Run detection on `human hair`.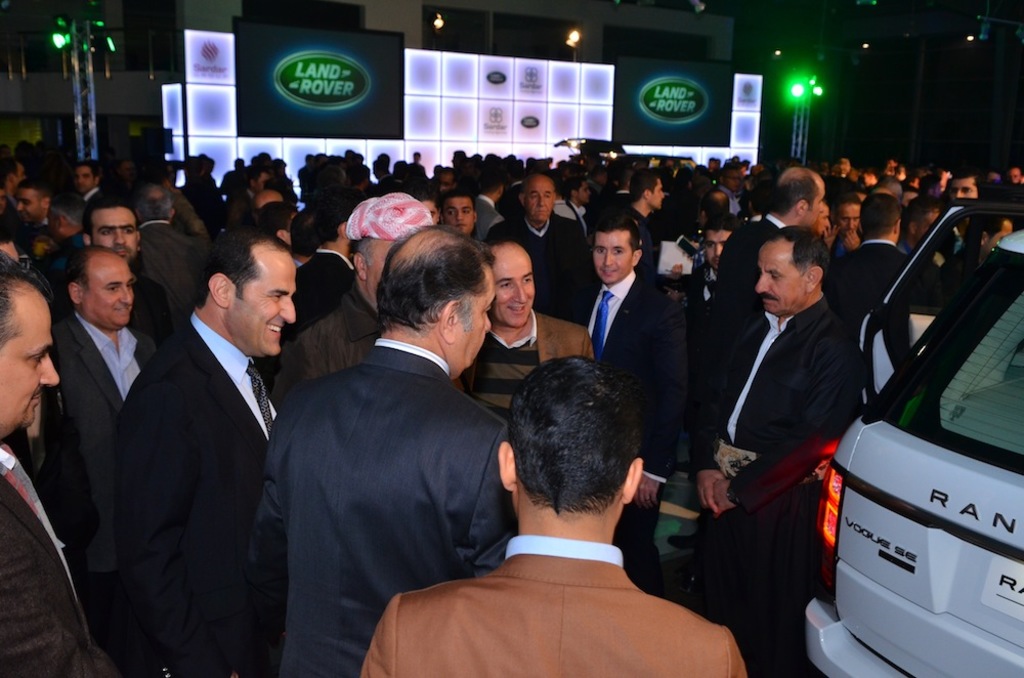
Result: x1=591 y1=213 x2=642 y2=256.
